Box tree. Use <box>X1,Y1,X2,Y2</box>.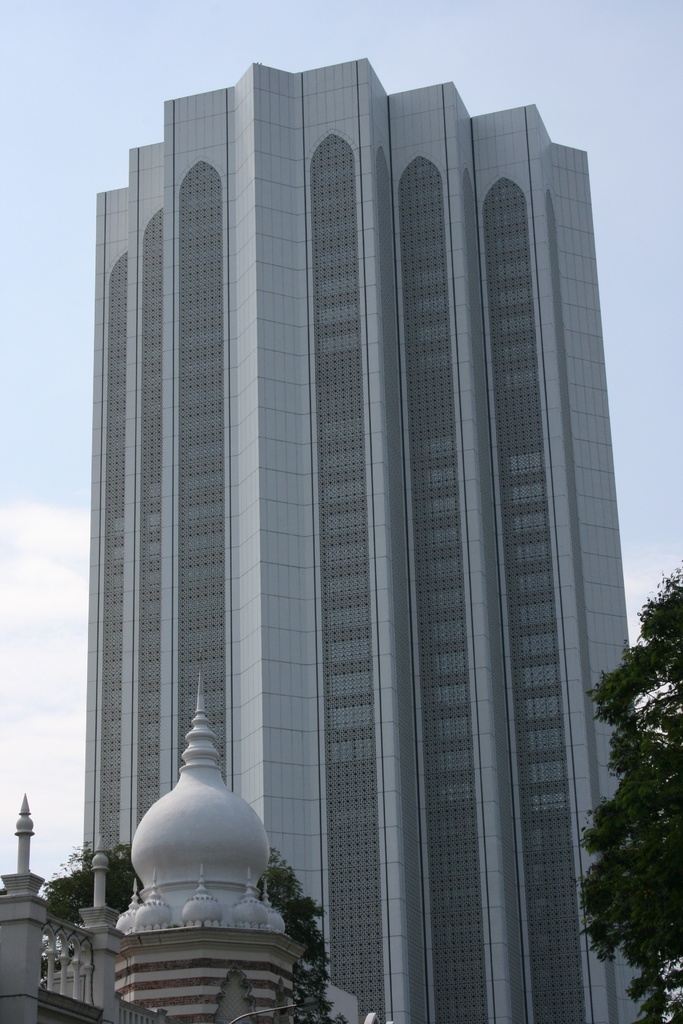
<box>48,854,329,1023</box>.
